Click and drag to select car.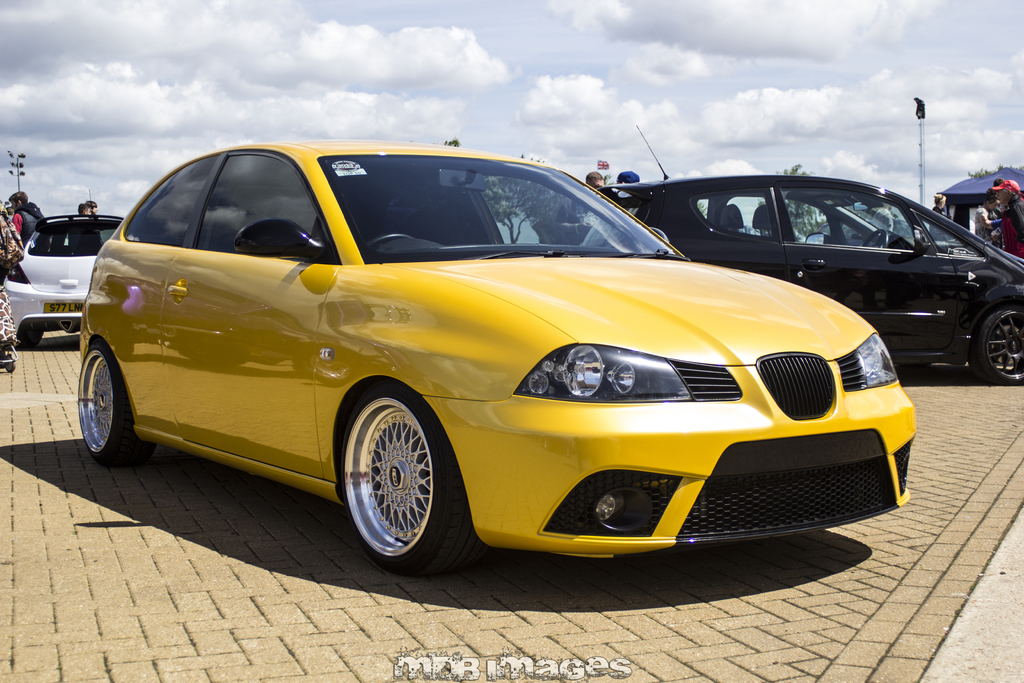
Selection: bbox=(598, 126, 1023, 388).
